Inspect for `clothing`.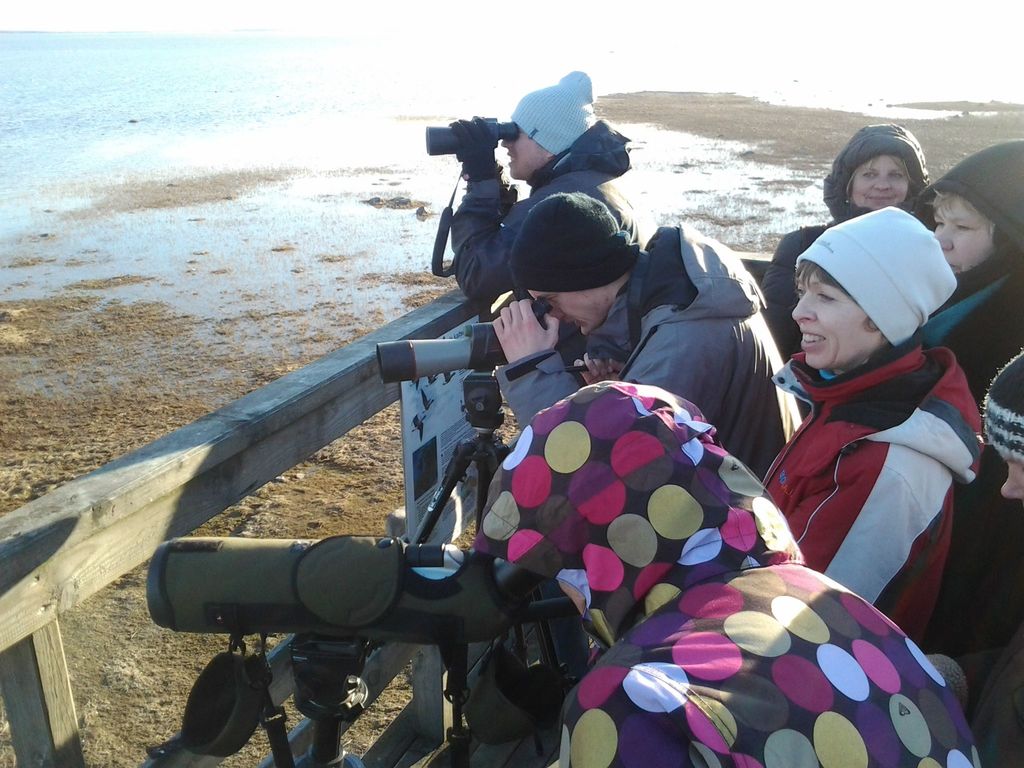
Inspection: locate(908, 132, 1023, 655).
